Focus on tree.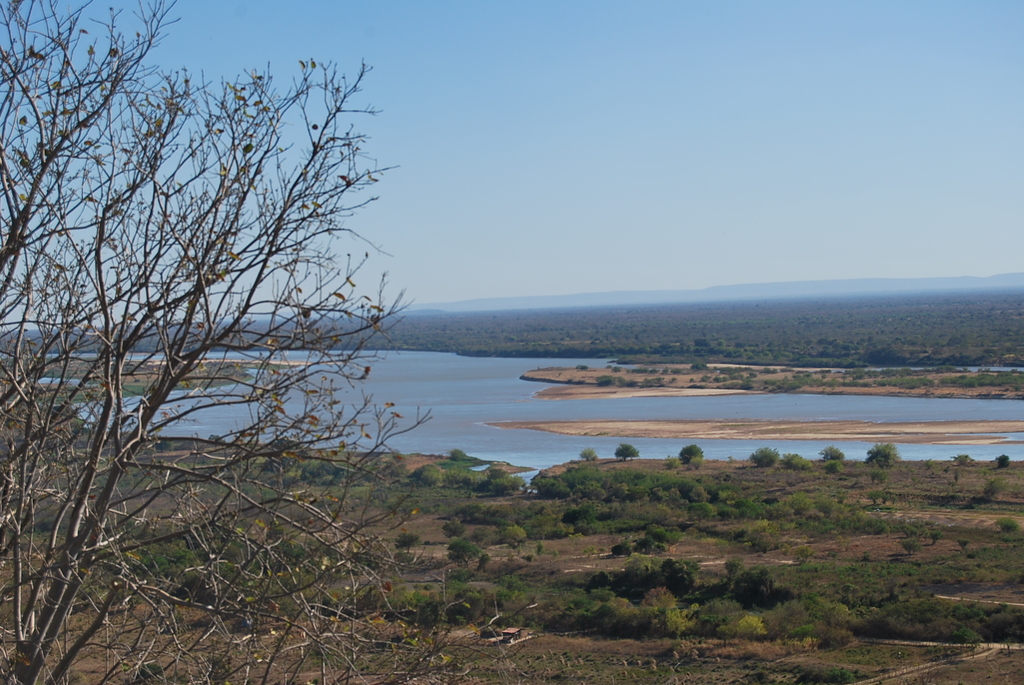
Focused at <bbox>729, 562, 774, 611</bbox>.
